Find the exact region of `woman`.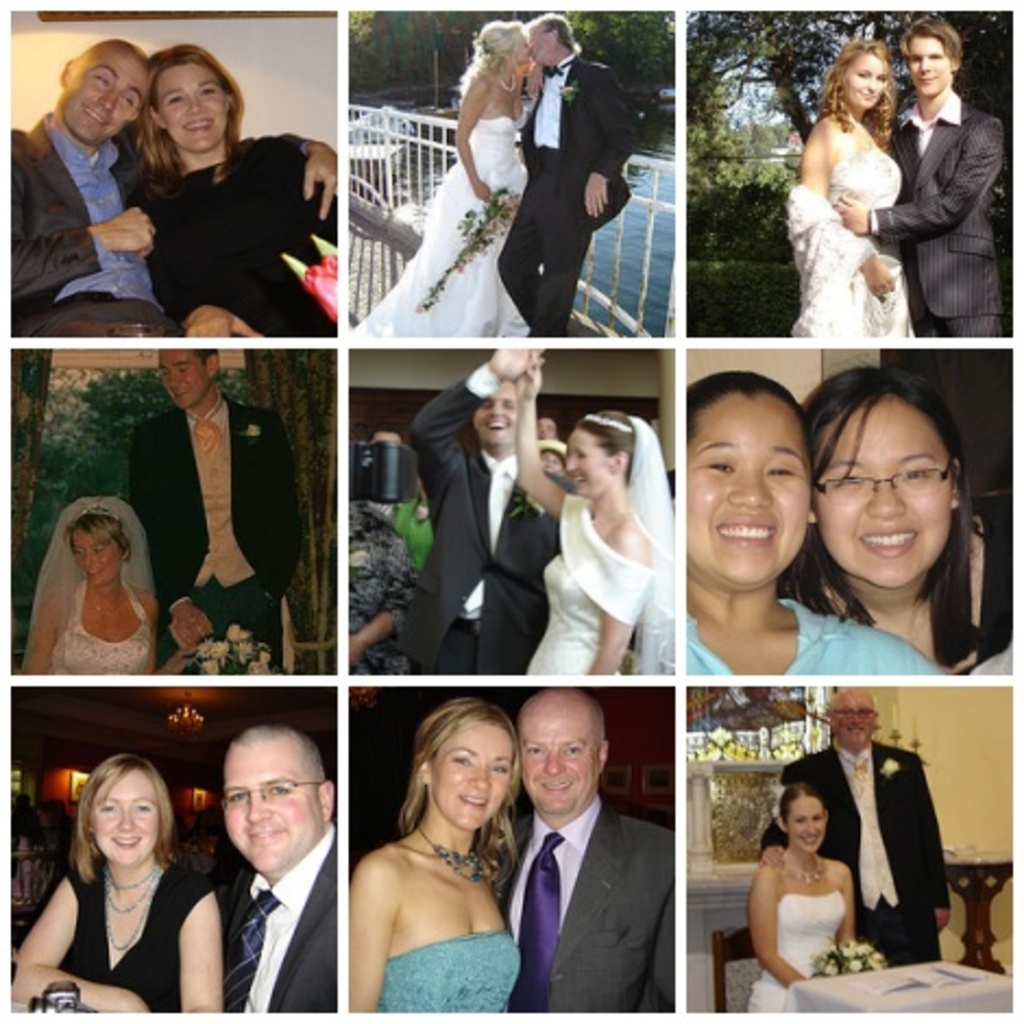
Exact region: 680:368:954:675.
